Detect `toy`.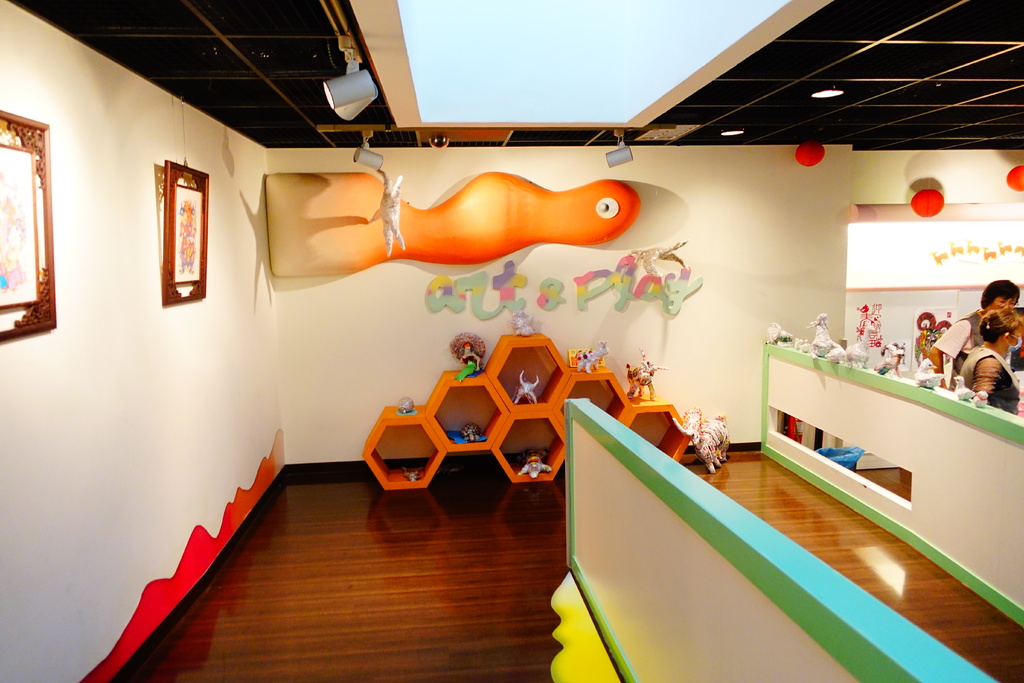
Detected at [449, 330, 486, 383].
